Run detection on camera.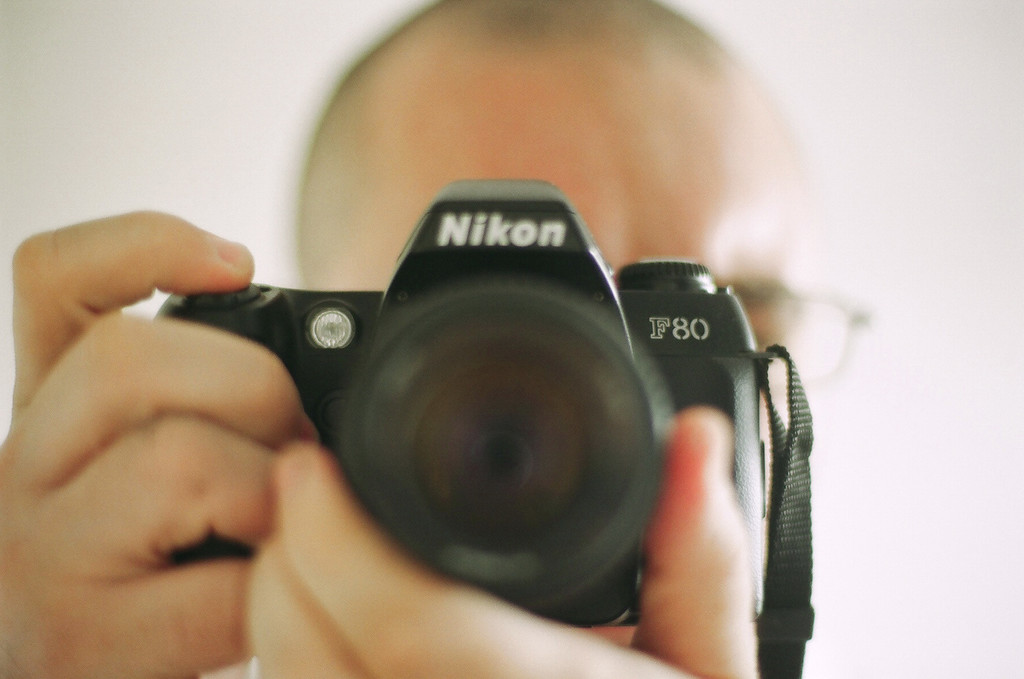
Result: bbox=[154, 179, 754, 643].
